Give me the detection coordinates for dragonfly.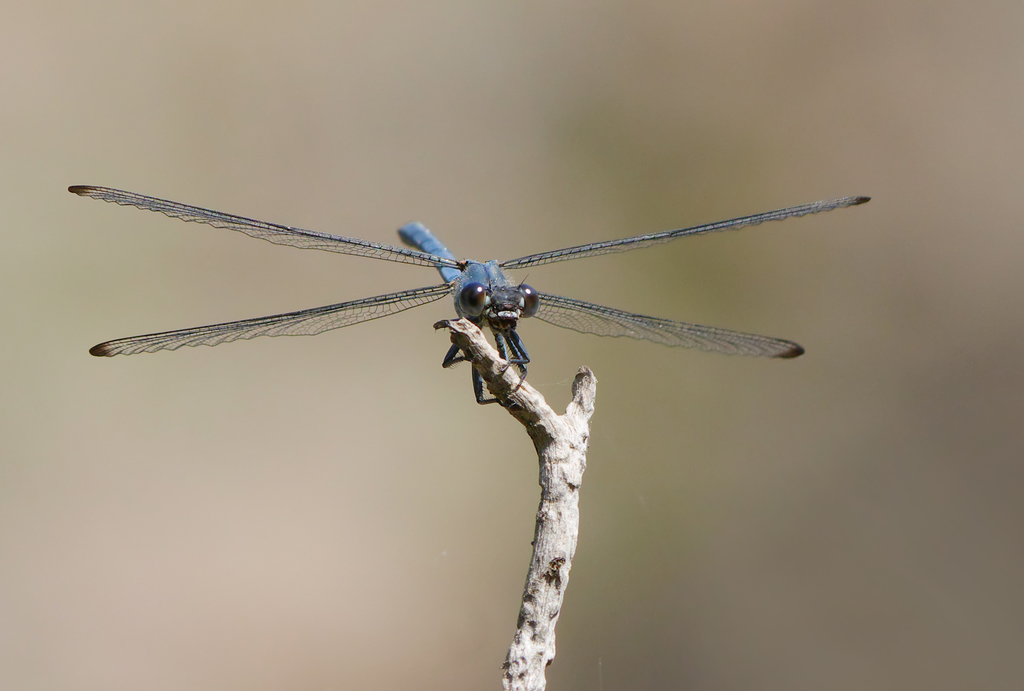
BBox(68, 185, 873, 403).
